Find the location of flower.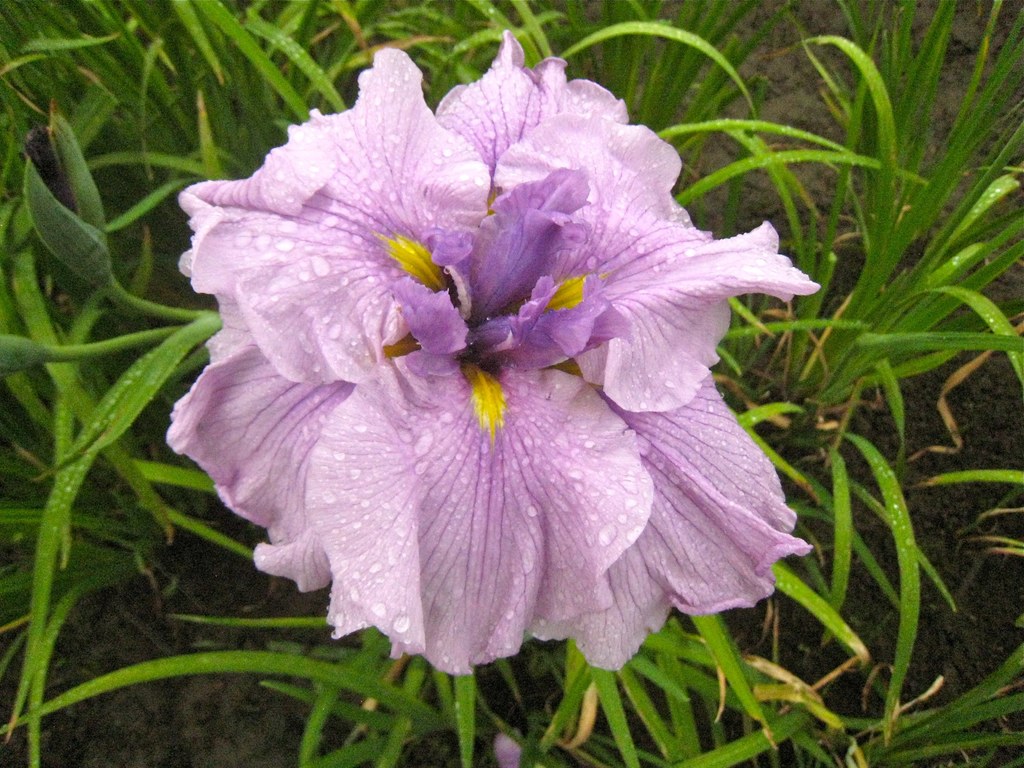
Location: [x1=169, y1=36, x2=812, y2=698].
